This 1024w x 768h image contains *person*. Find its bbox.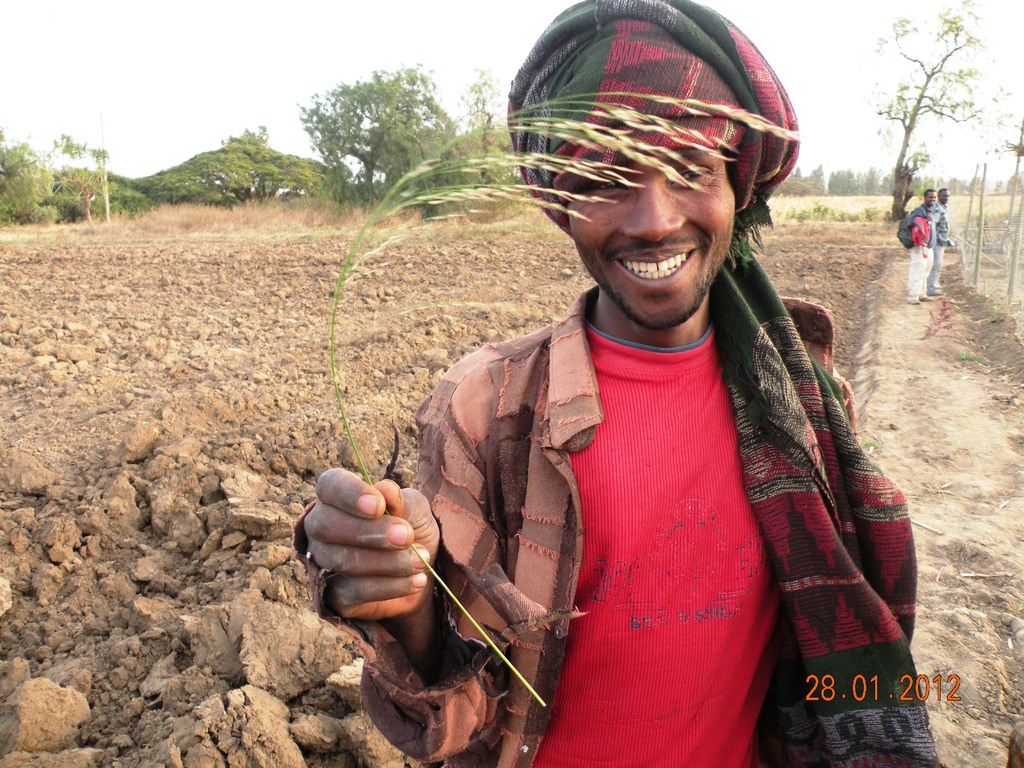
left=927, top=186, right=952, bottom=296.
